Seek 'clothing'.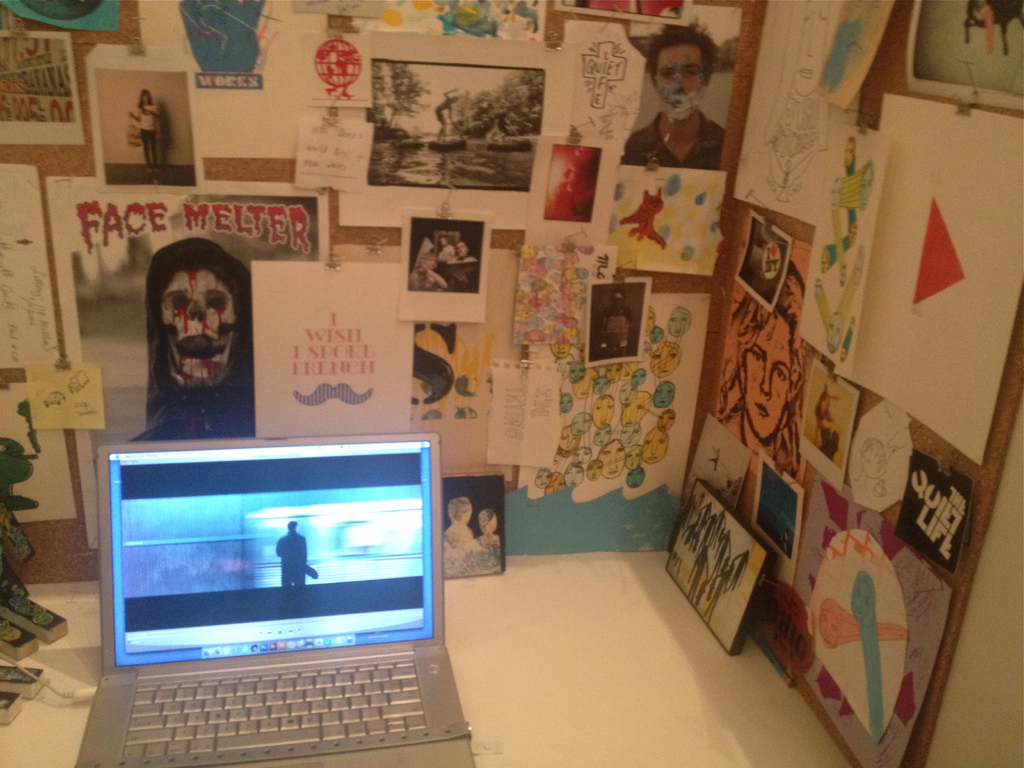
pyautogui.locateOnScreen(134, 105, 159, 167).
